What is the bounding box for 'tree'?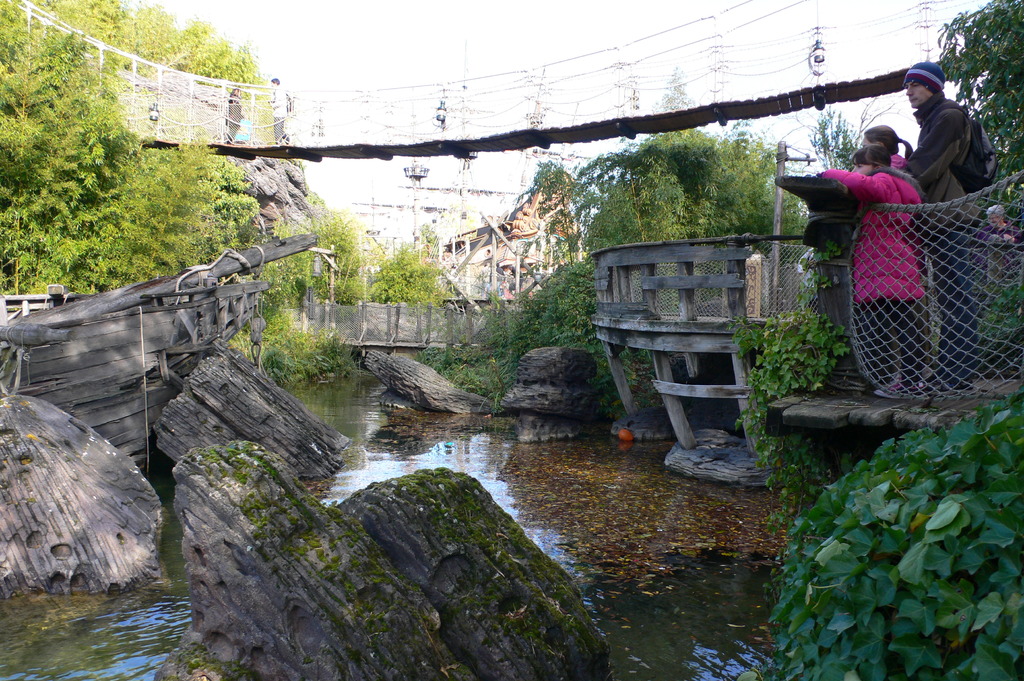
<bbox>0, 0, 325, 298</bbox>.
